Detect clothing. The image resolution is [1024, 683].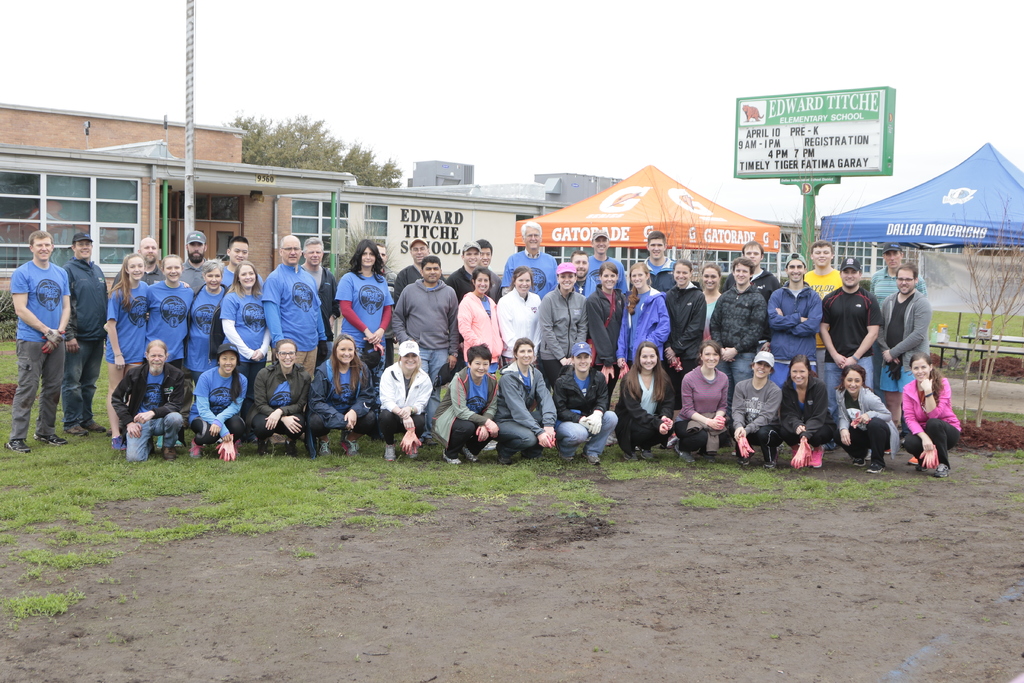
(221, 279, 264, 397).
